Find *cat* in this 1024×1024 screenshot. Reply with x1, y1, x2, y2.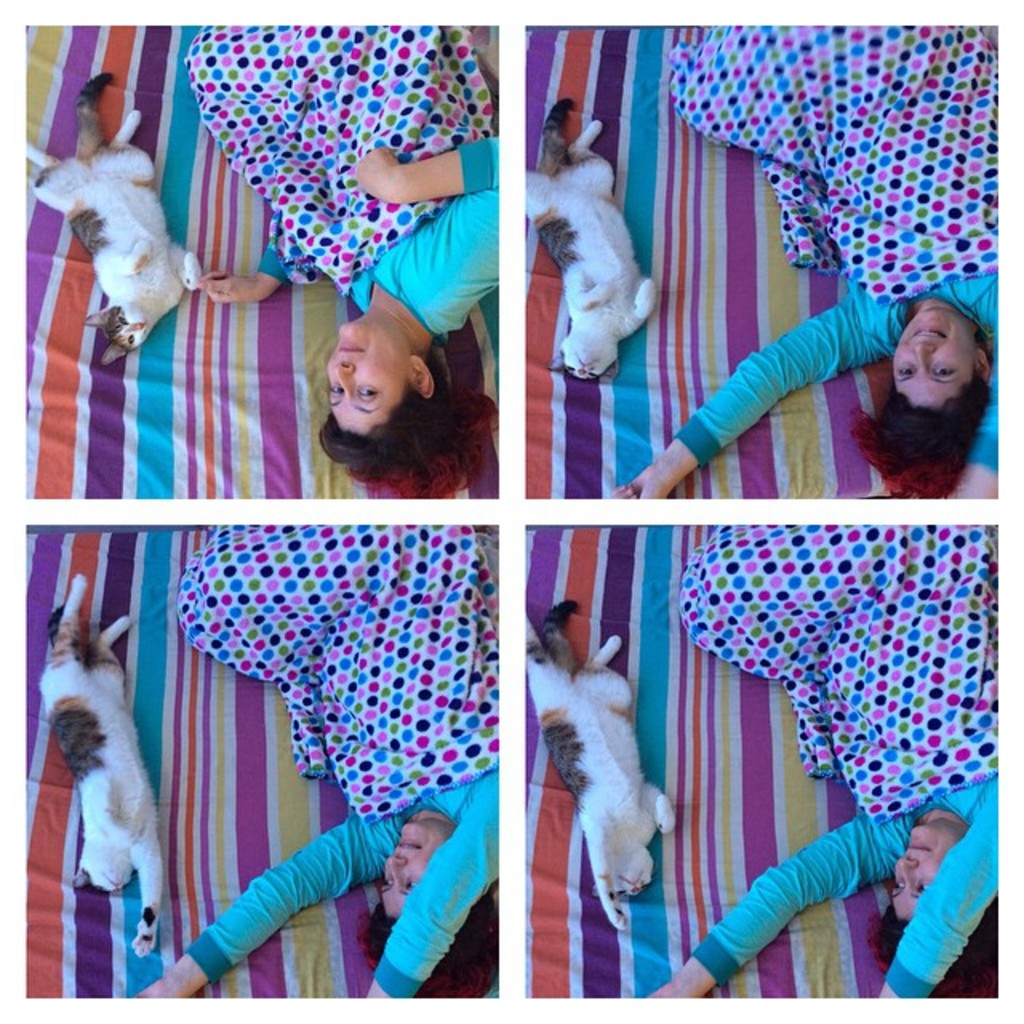
520, 598, 678, 936.
